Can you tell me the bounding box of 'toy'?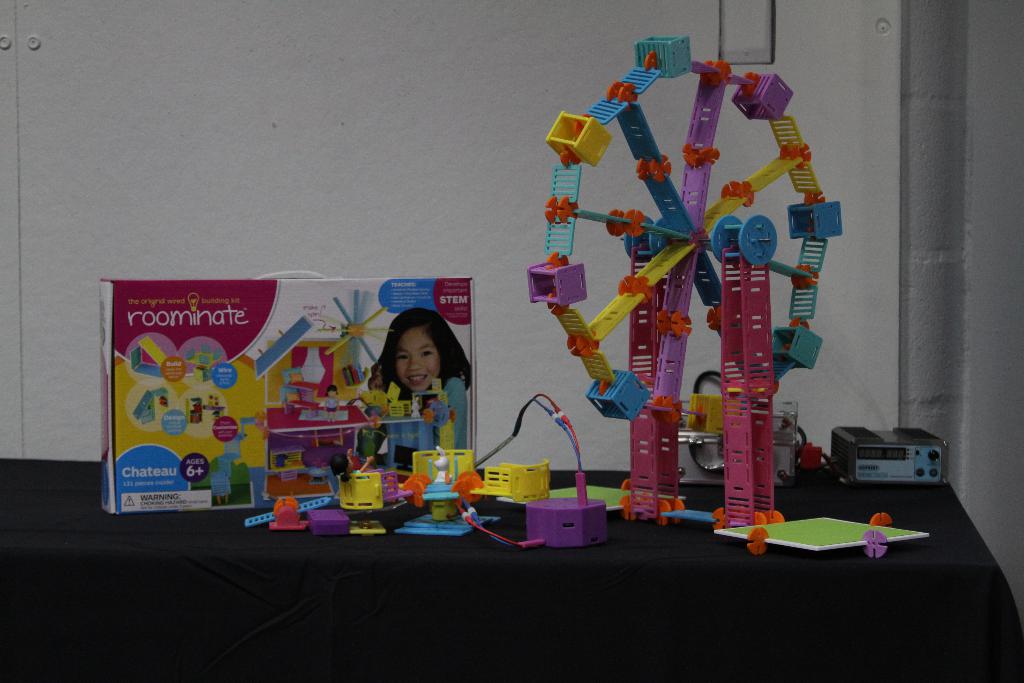
rect(266, 290, 397, 401).
